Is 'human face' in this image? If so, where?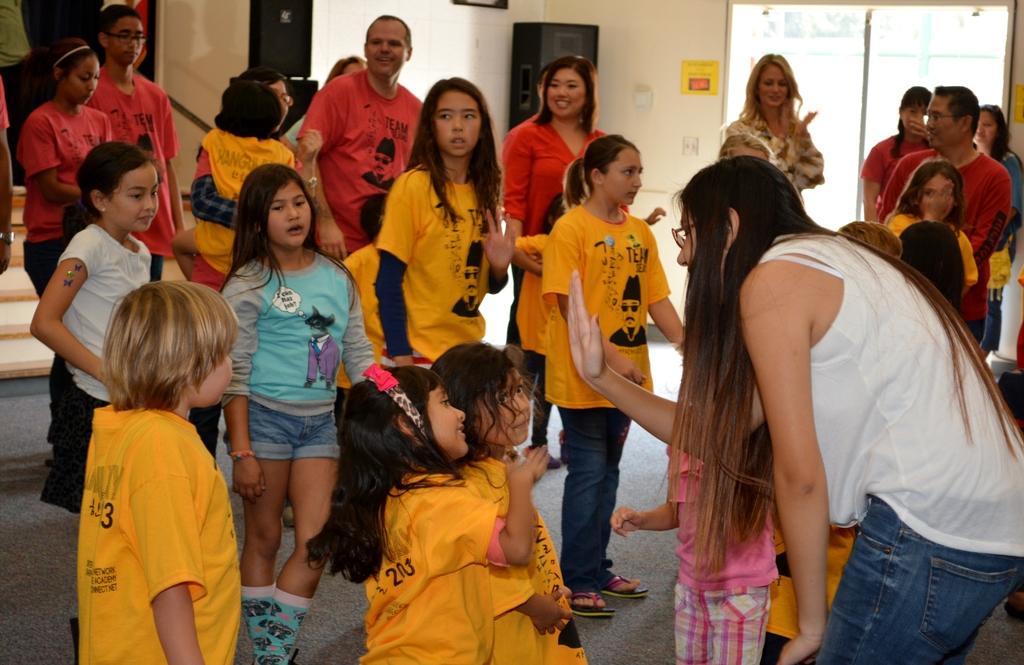
Yes, at (left=369, top=19, right=405, bottom=78).
